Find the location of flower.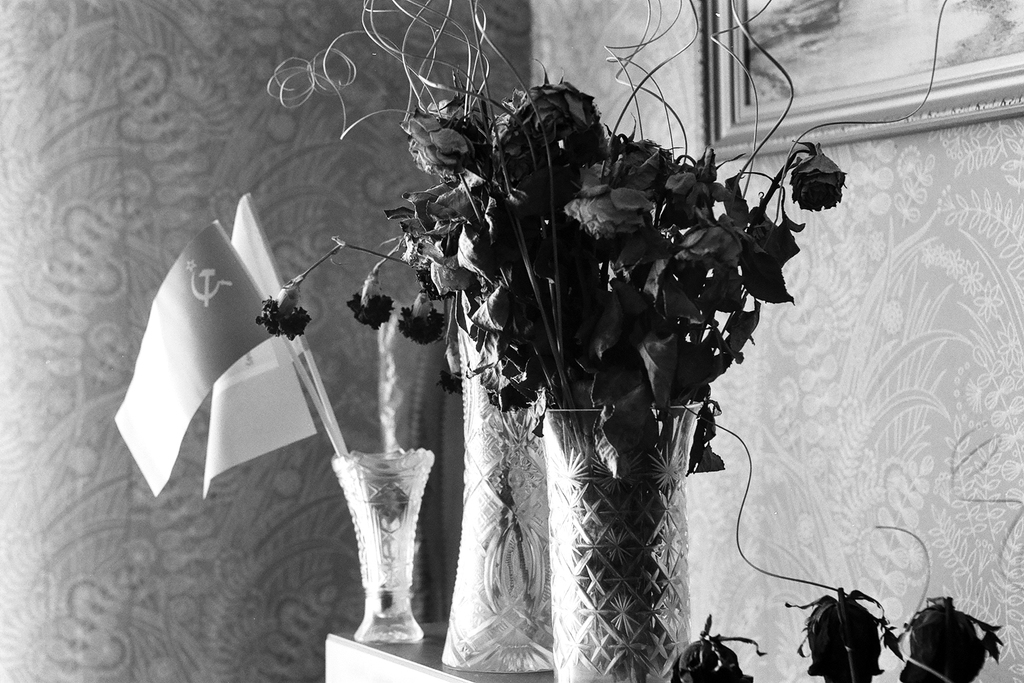
Location: 893/590/999/682.
